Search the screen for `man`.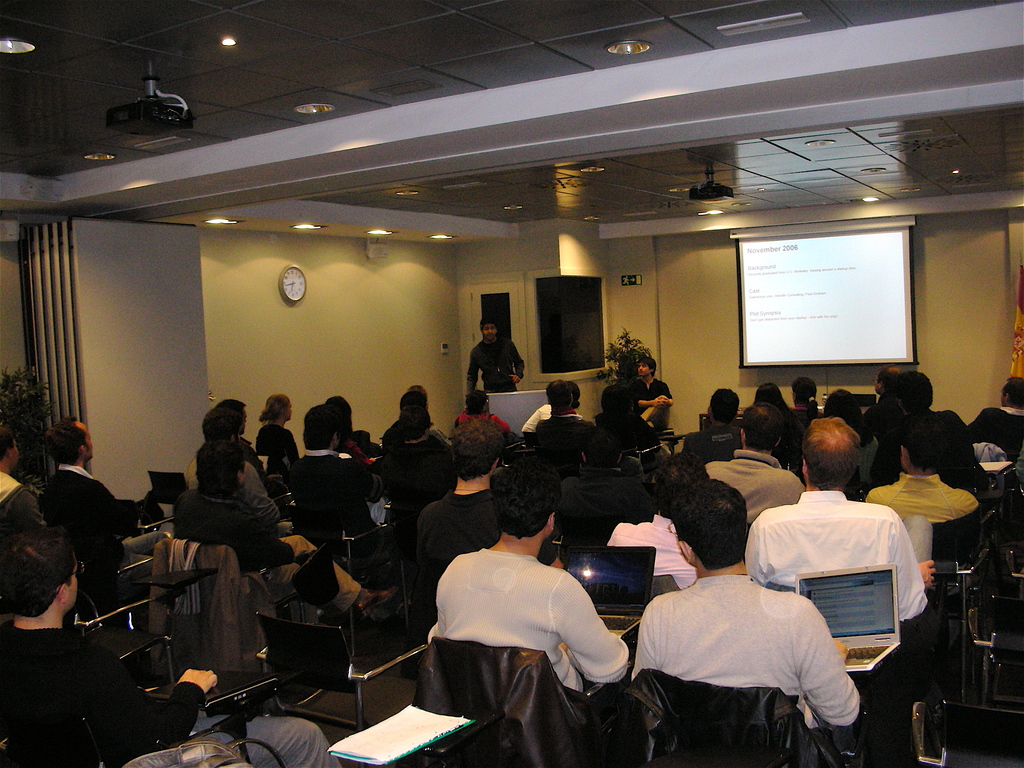
Found at rect(629, 351, 672, 433).
